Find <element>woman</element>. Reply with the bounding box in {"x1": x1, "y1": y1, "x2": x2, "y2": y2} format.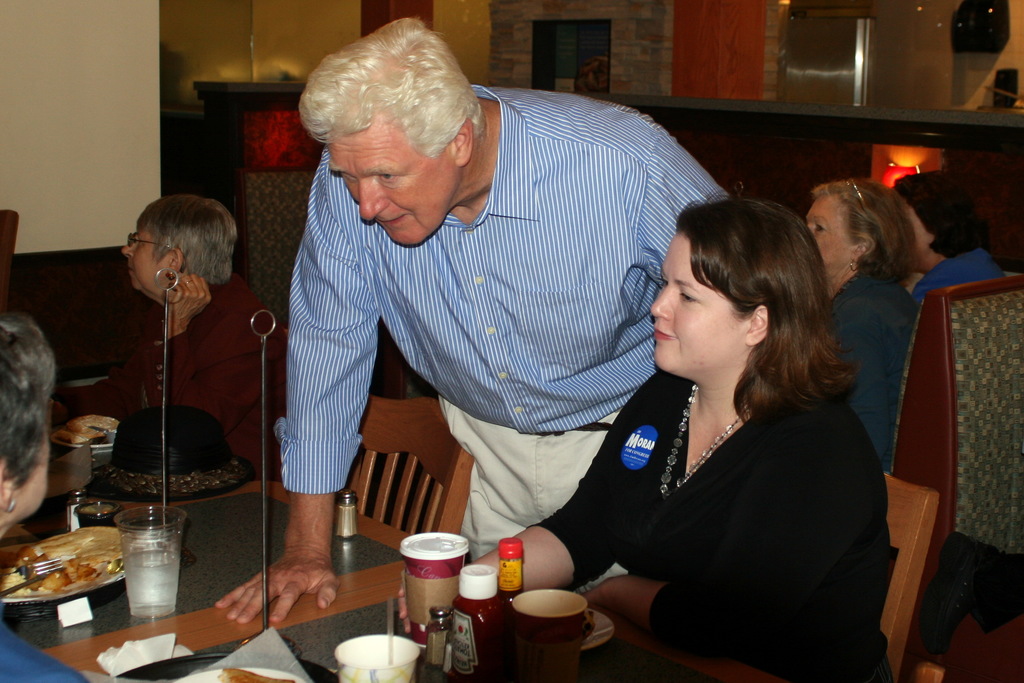
{"x1": 452, "y1": 140, "x2": 850, "y2": 671}.
